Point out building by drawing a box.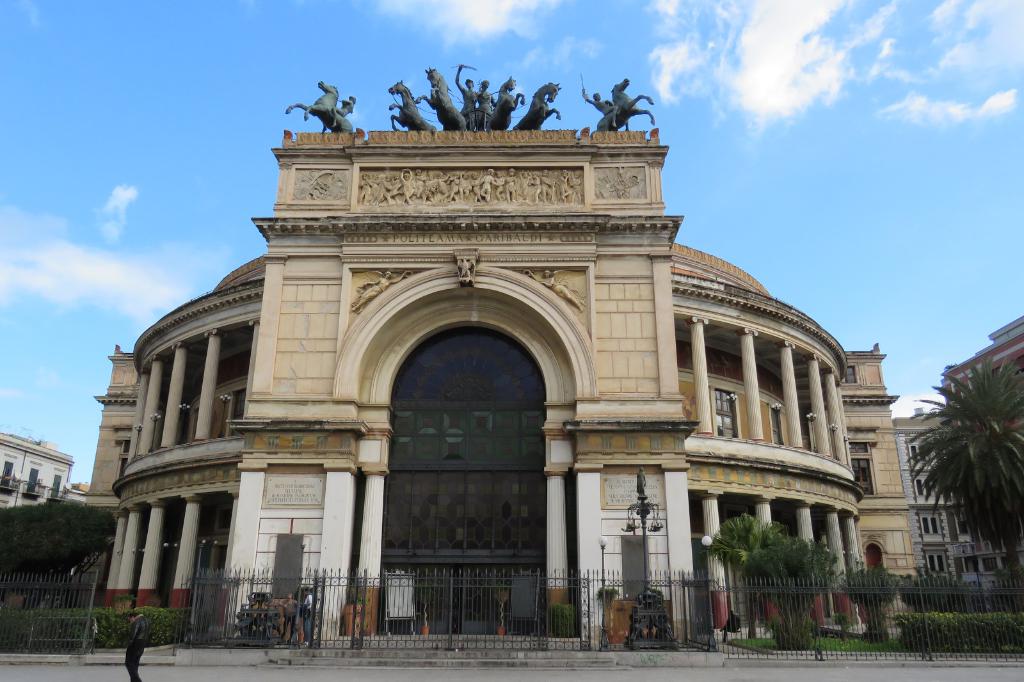
rect(86, 55, 915, 646).
